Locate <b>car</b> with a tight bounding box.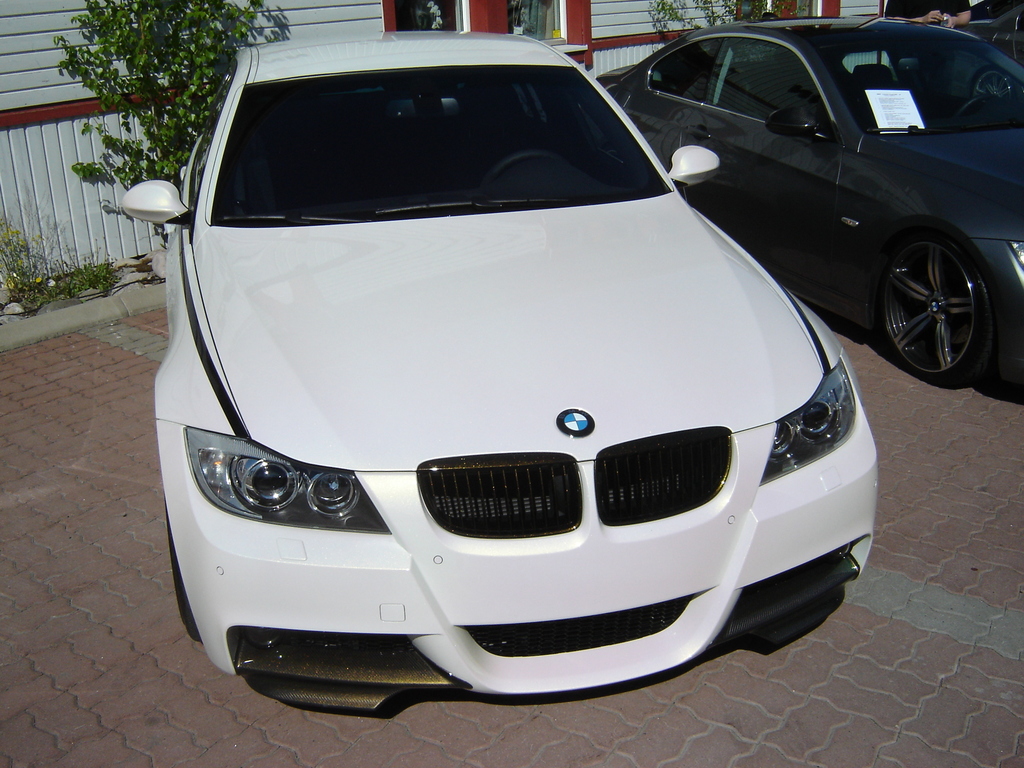
123 30 878 718.
